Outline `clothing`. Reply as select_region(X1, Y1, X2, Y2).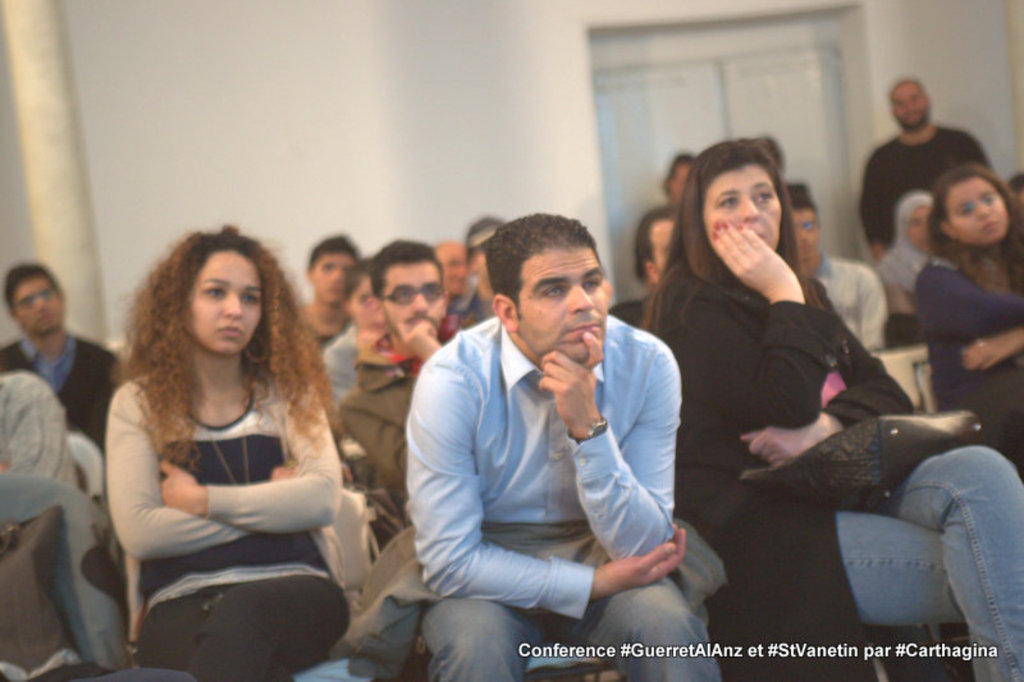
select_region(864, 123, 992, 256).
